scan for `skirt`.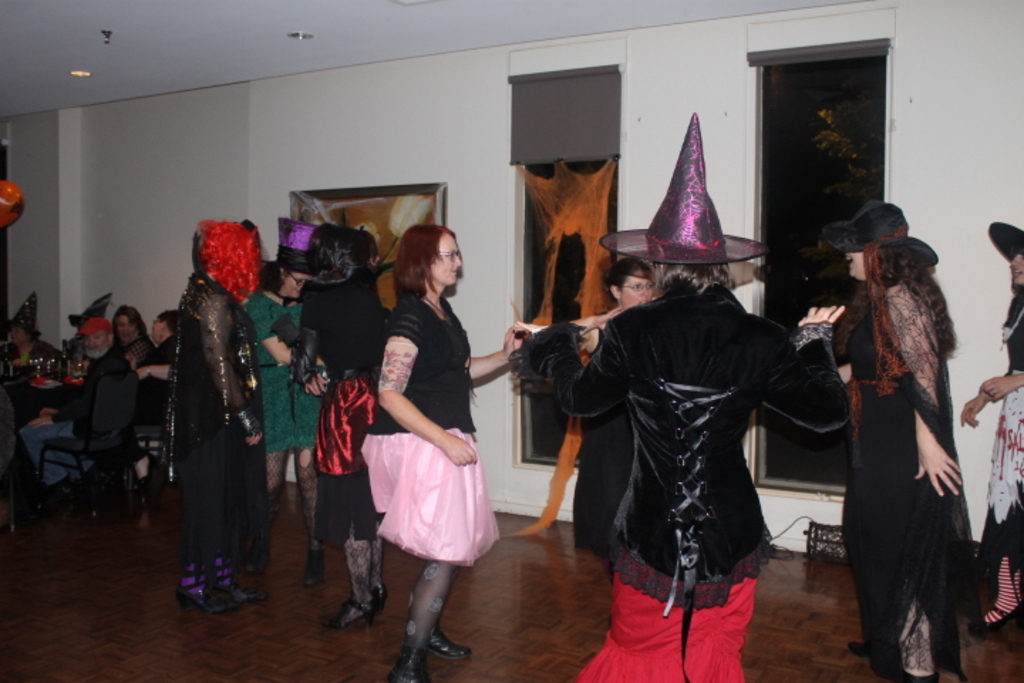
Scan result: left=364, top=423, right=496, bottom=568.
